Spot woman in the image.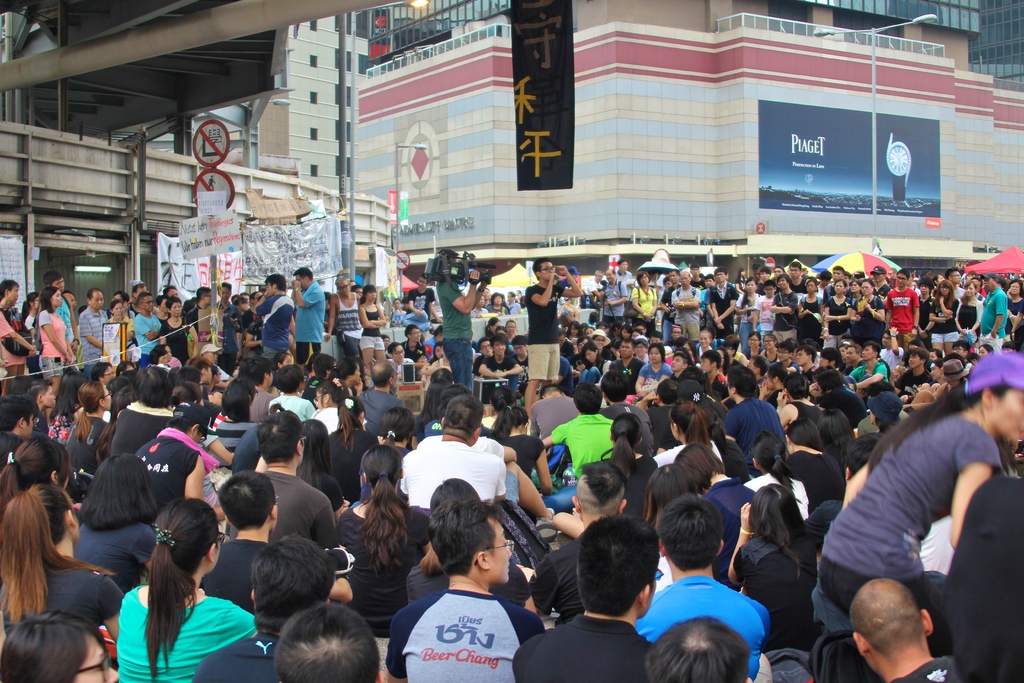
woman found at BBox(108, 299, 137, 363).
